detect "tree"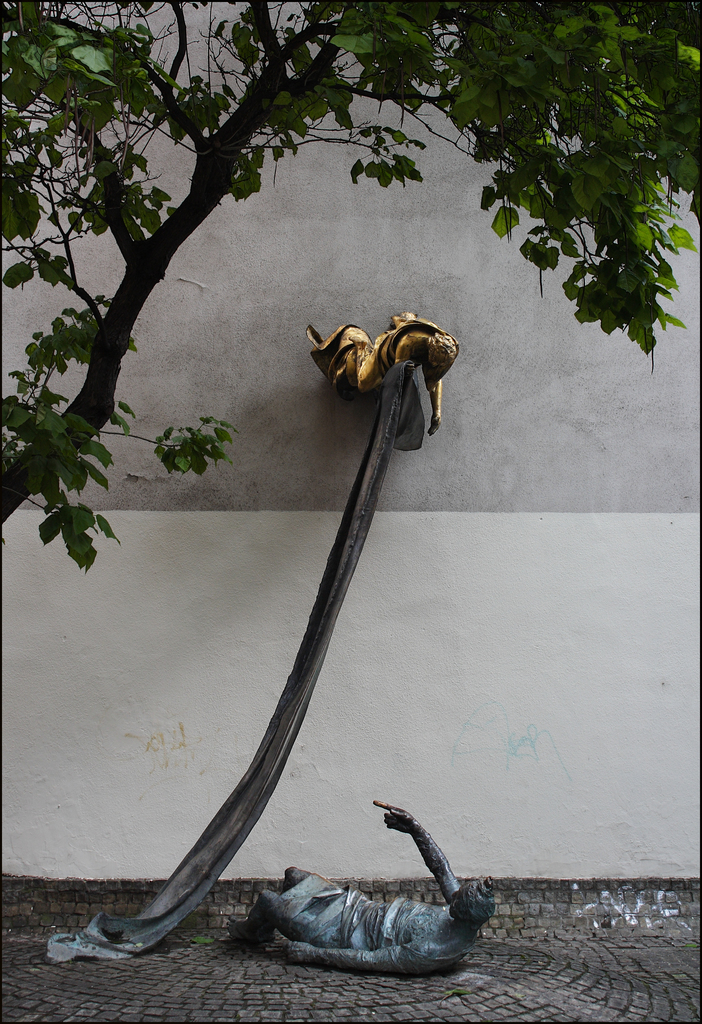
pyautogui.locateOnScreen(0, 0, 701, 565)
